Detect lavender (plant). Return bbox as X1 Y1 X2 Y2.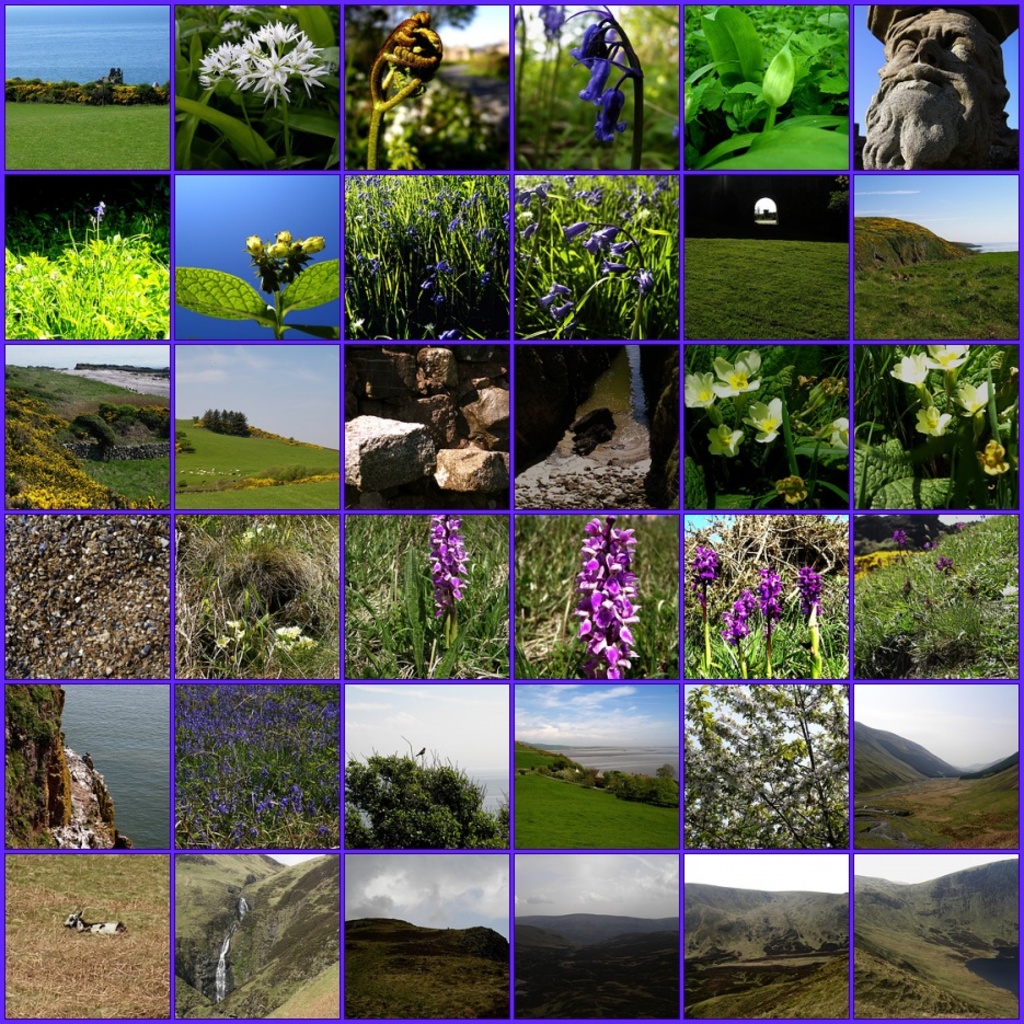
429 510 459 622.
